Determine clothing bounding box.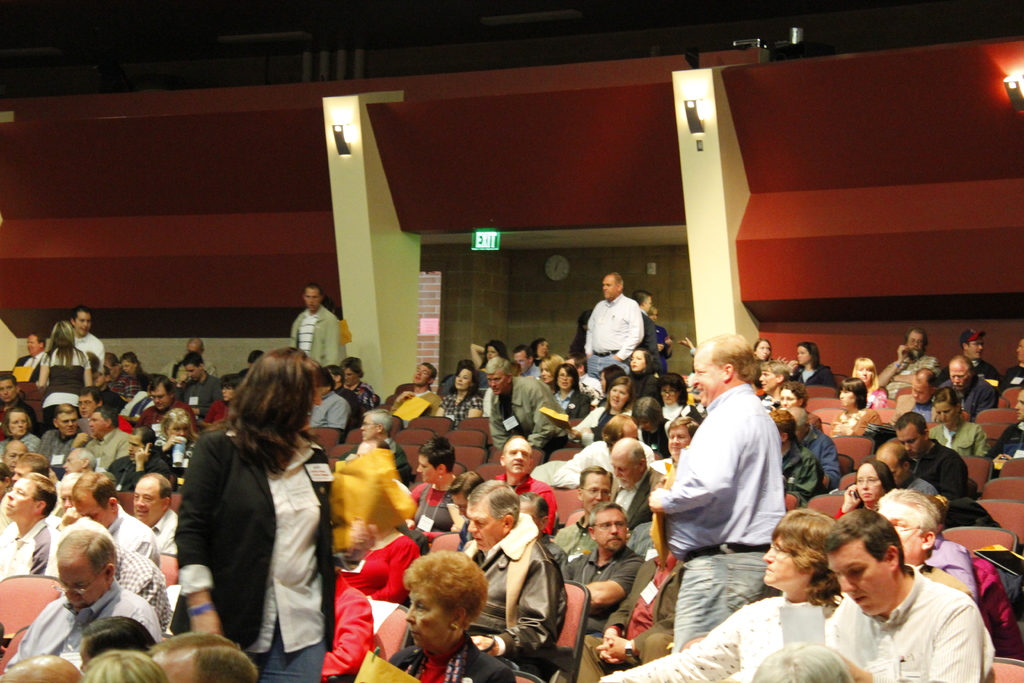
Determined: 291:306:358:369.
